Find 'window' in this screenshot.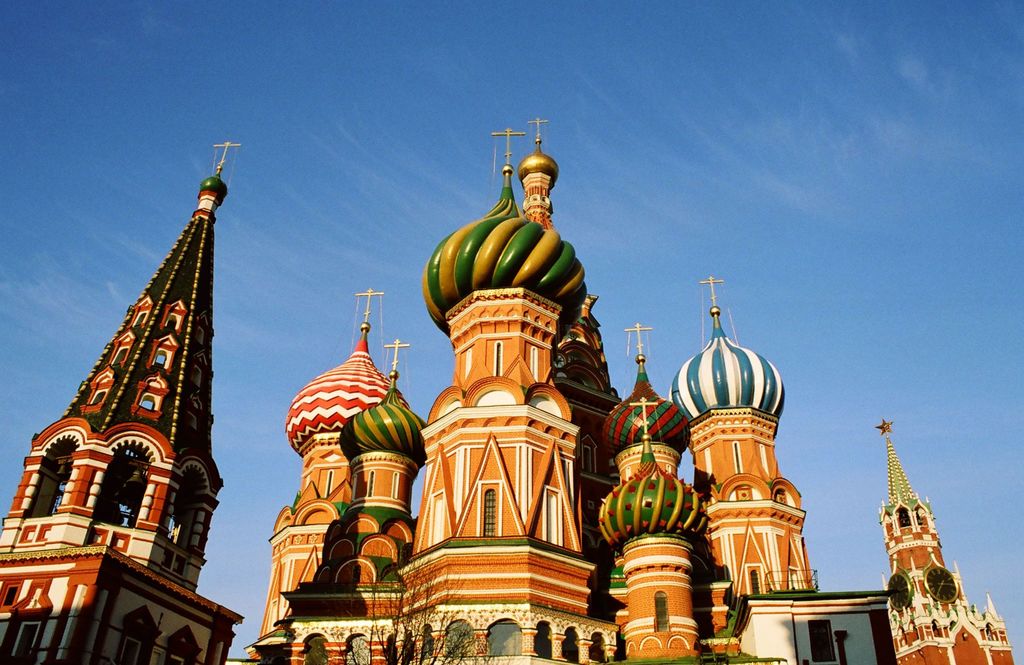
The bounding box for 'window' is l=916, t=507, r=926, b=527.
